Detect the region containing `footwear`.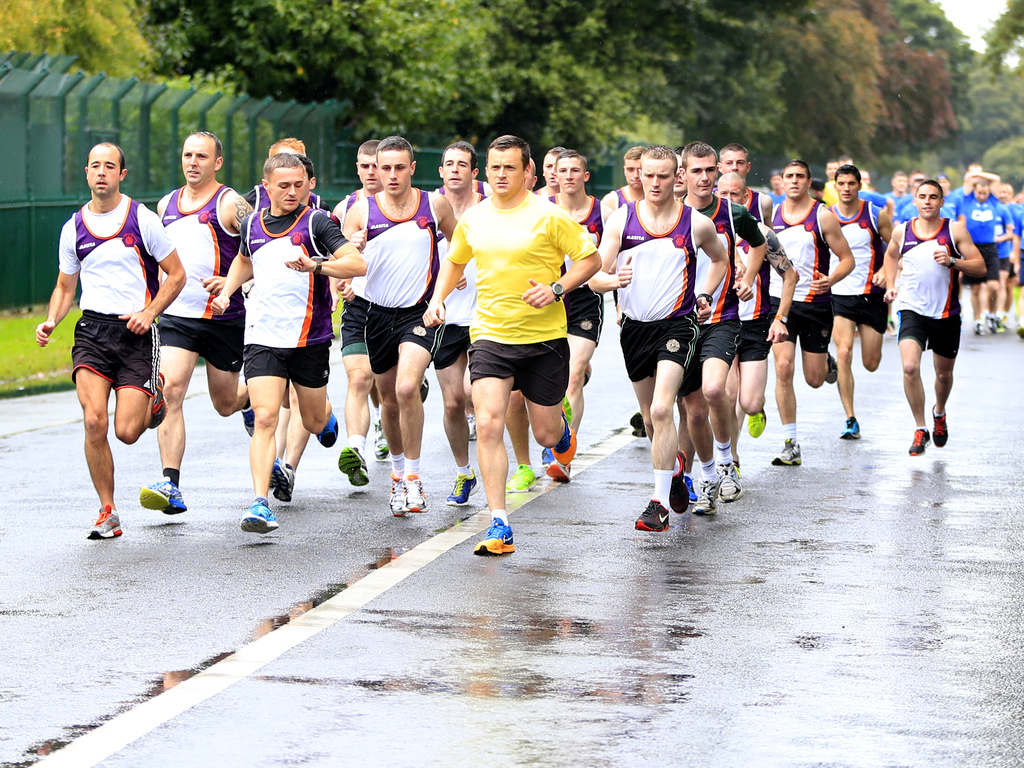
(323, 406, 346, 443).
